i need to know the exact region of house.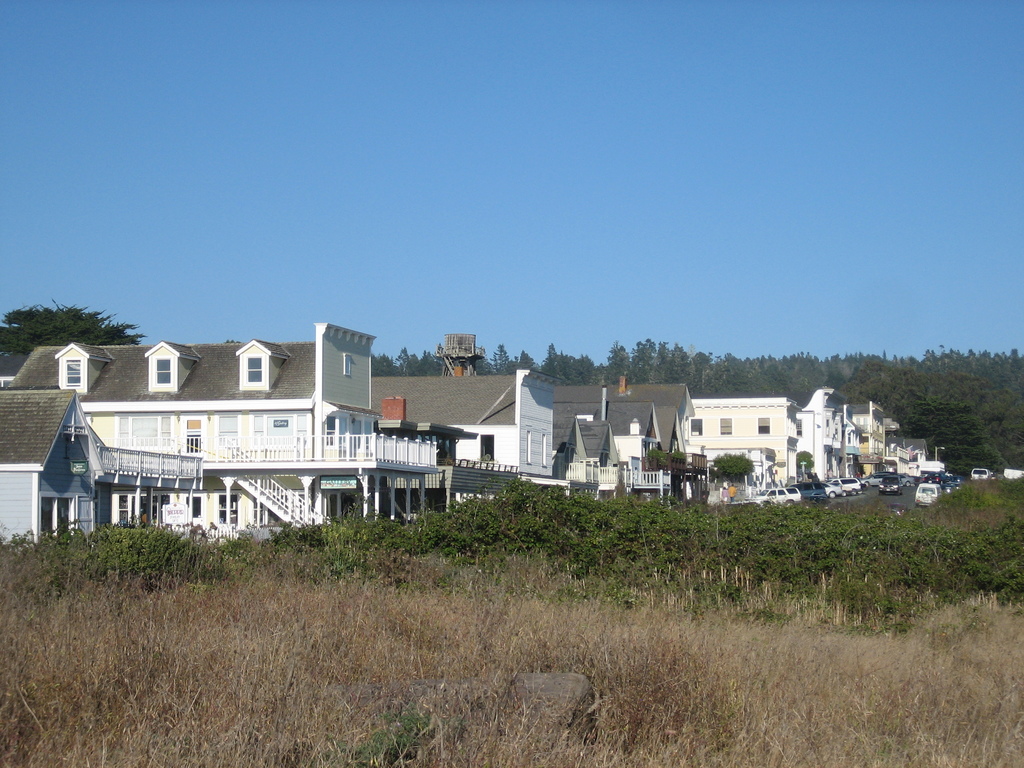
Region: box(0, 384, 200, 544).
